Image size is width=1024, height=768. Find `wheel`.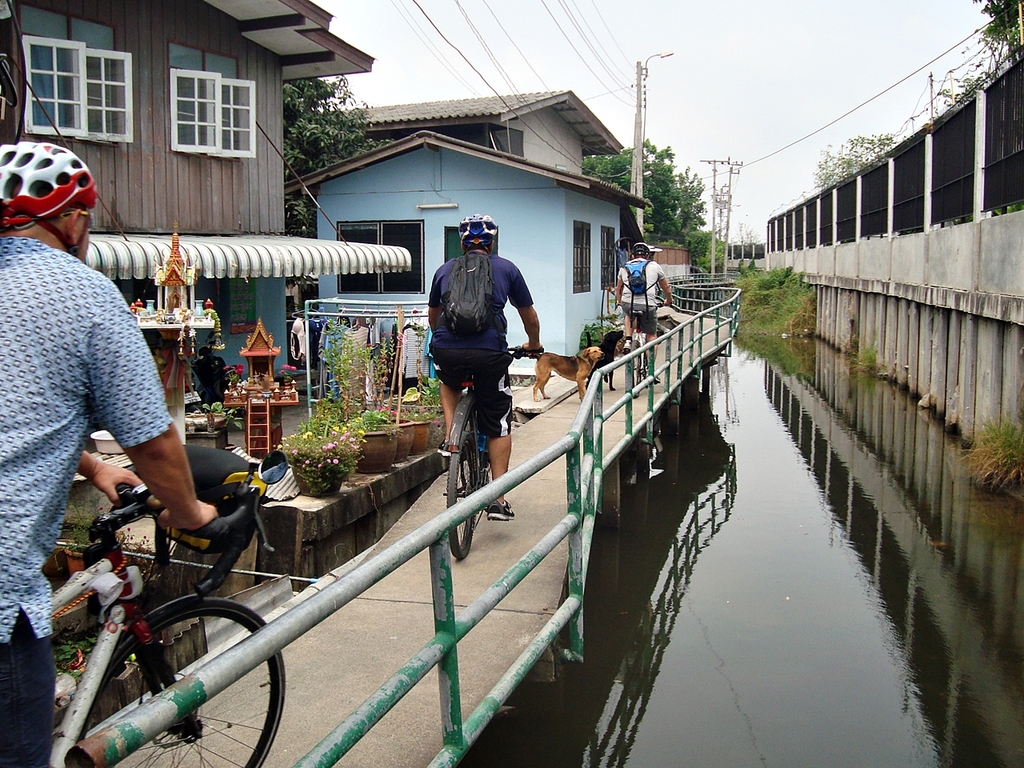
crop(442, 418, 476, 562).
